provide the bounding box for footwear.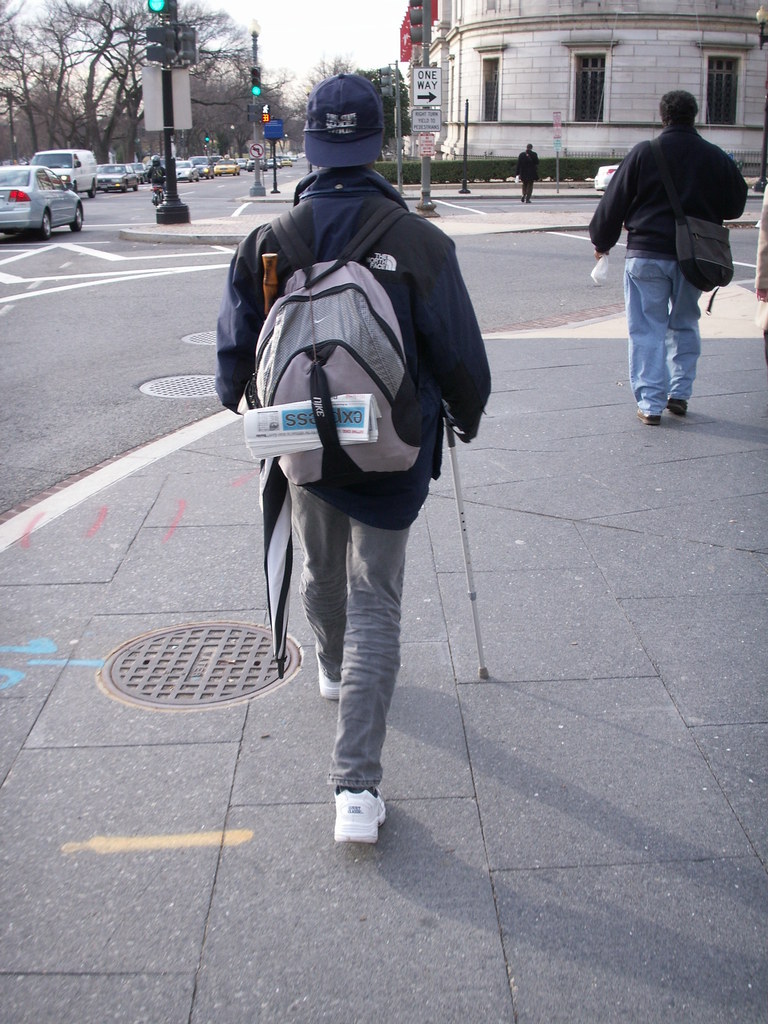
307:641:349:697.
